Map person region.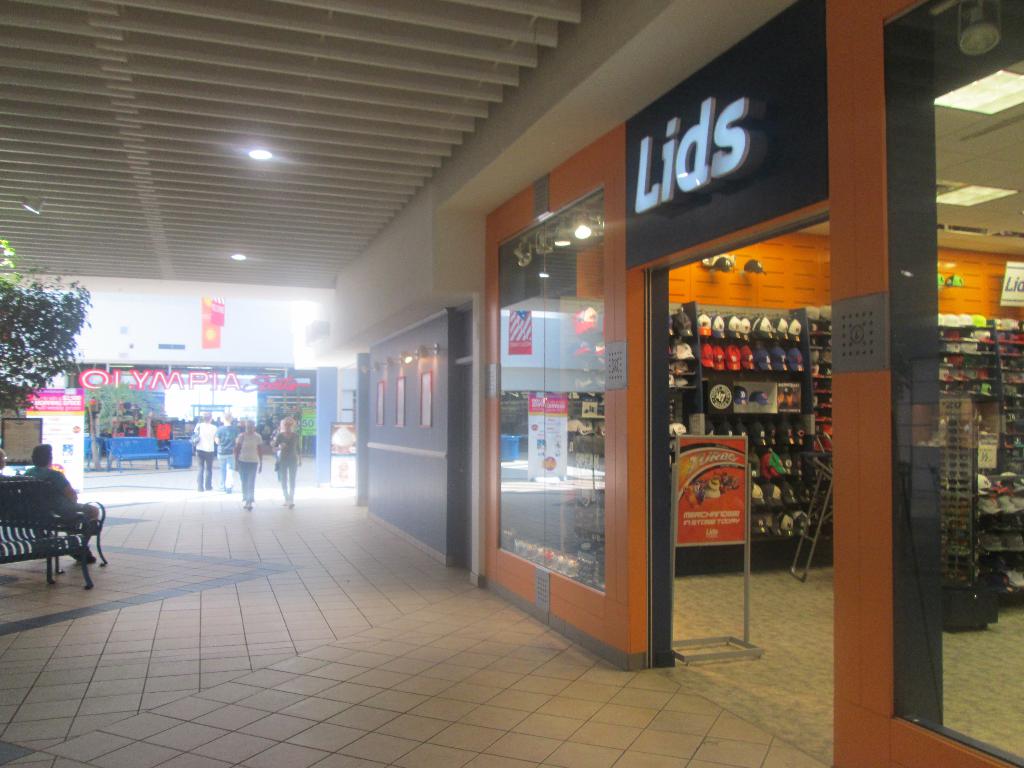
Mapped to (216,412,237,494).
